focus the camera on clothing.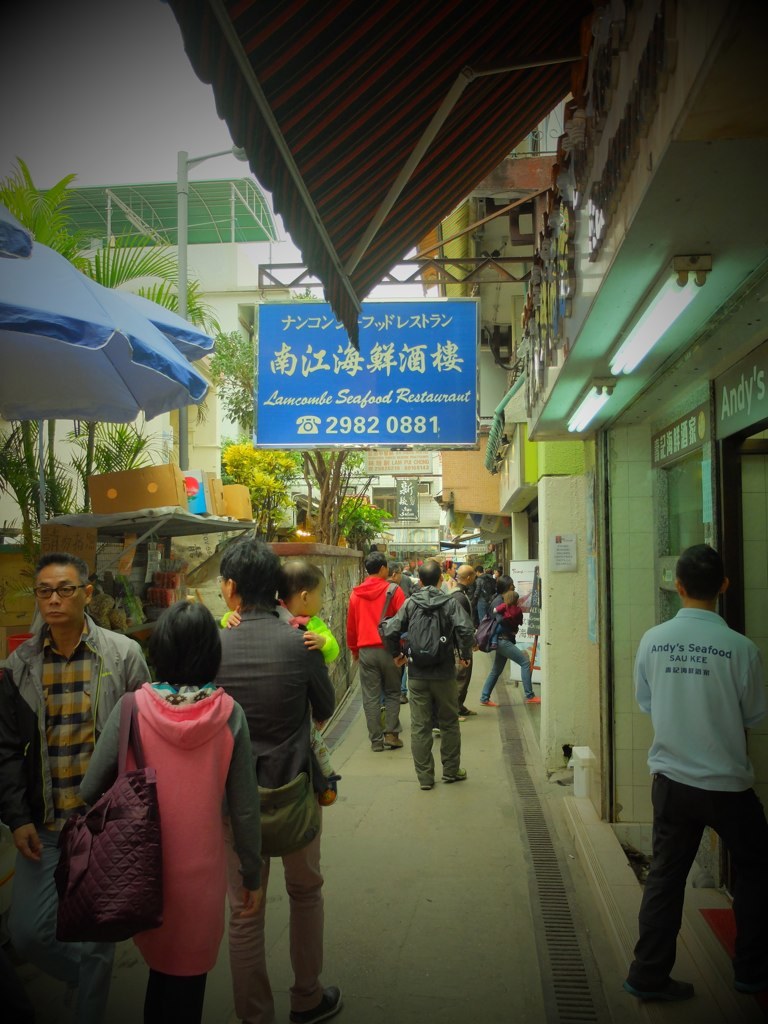
Focus region: pyautogui.locateOnScreen(12, 615, 131, 1016).
